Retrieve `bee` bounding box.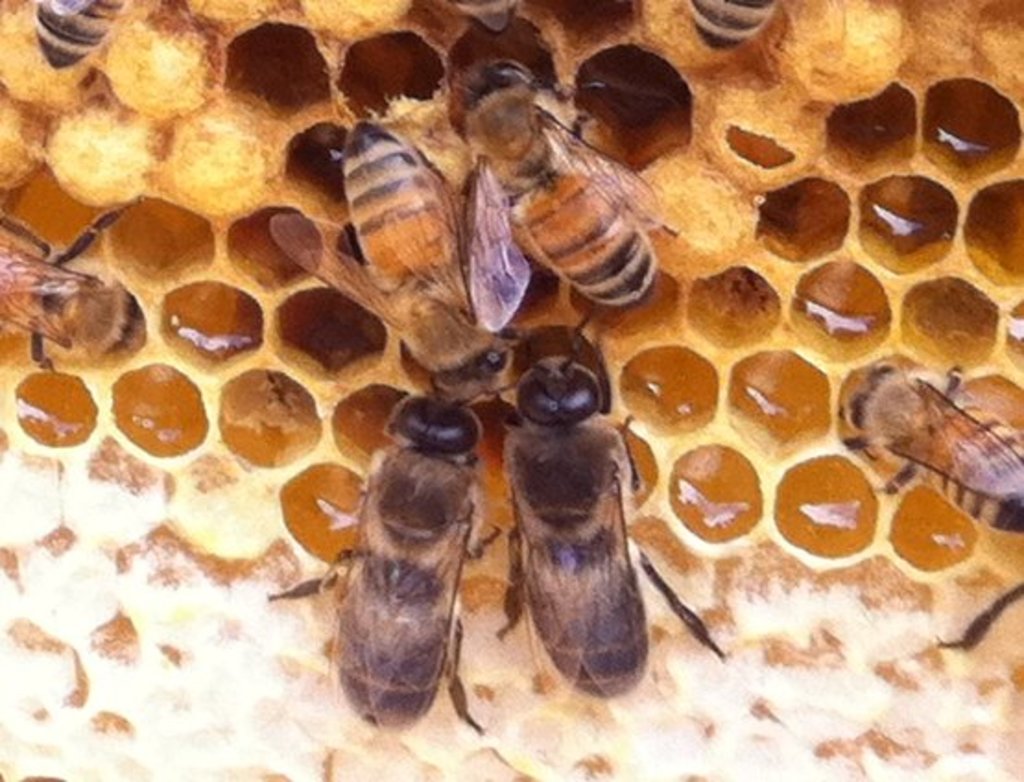
Bounding box: {"left": 672, "top": 0, "right": 782, "bottom": 59}.
